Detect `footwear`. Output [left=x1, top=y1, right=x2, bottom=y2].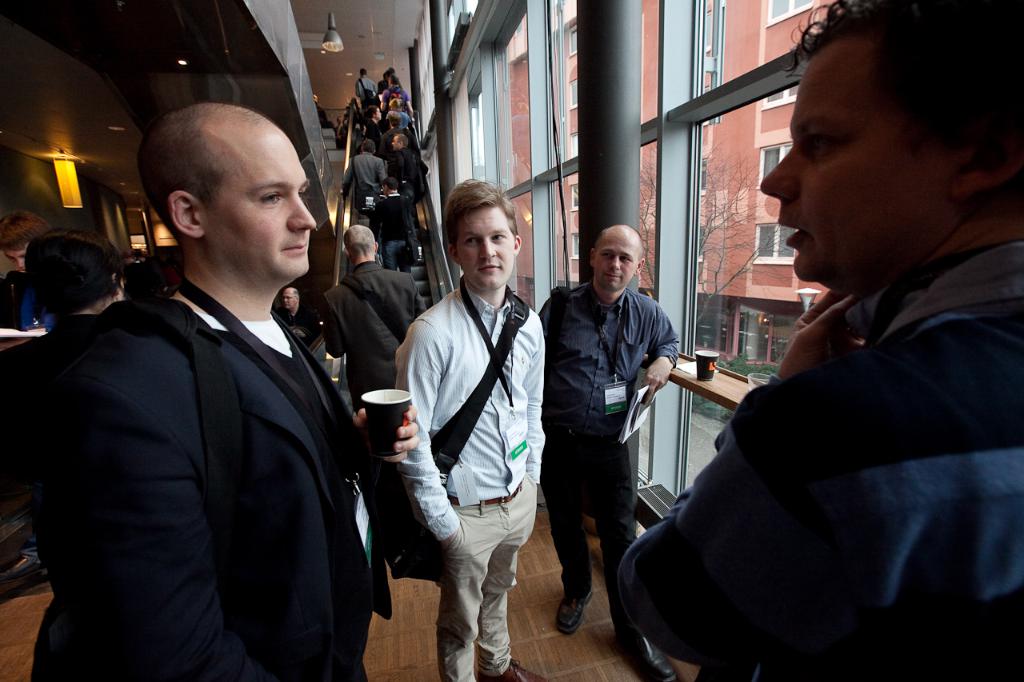
[left=618, top=633, right=674, bottom=681].
